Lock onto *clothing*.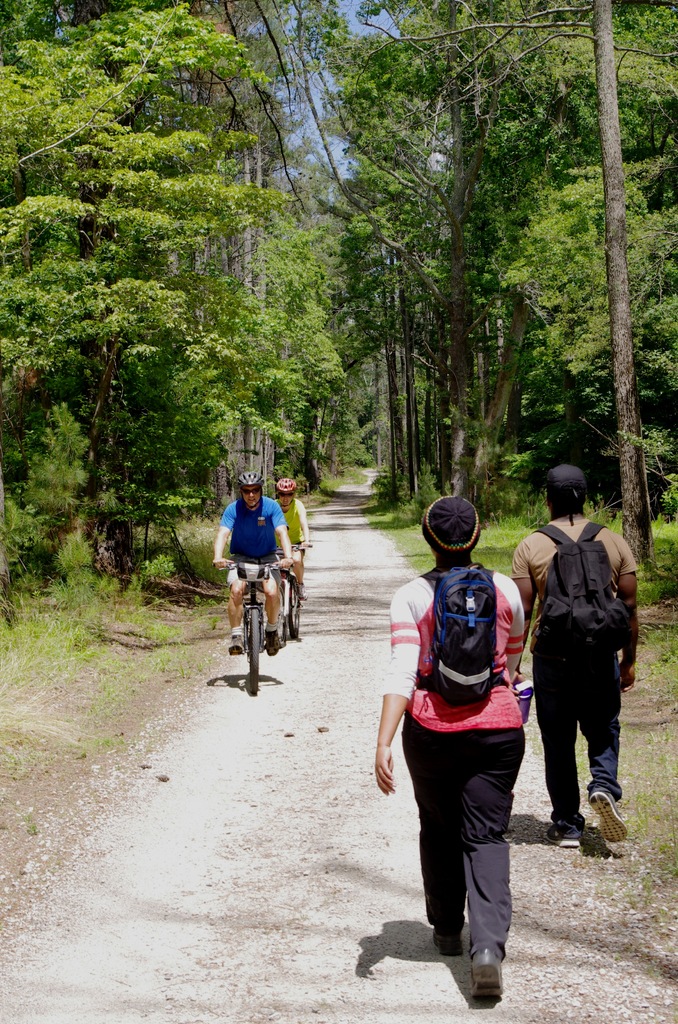
Locked: box=[396, 521, 540, 955].
